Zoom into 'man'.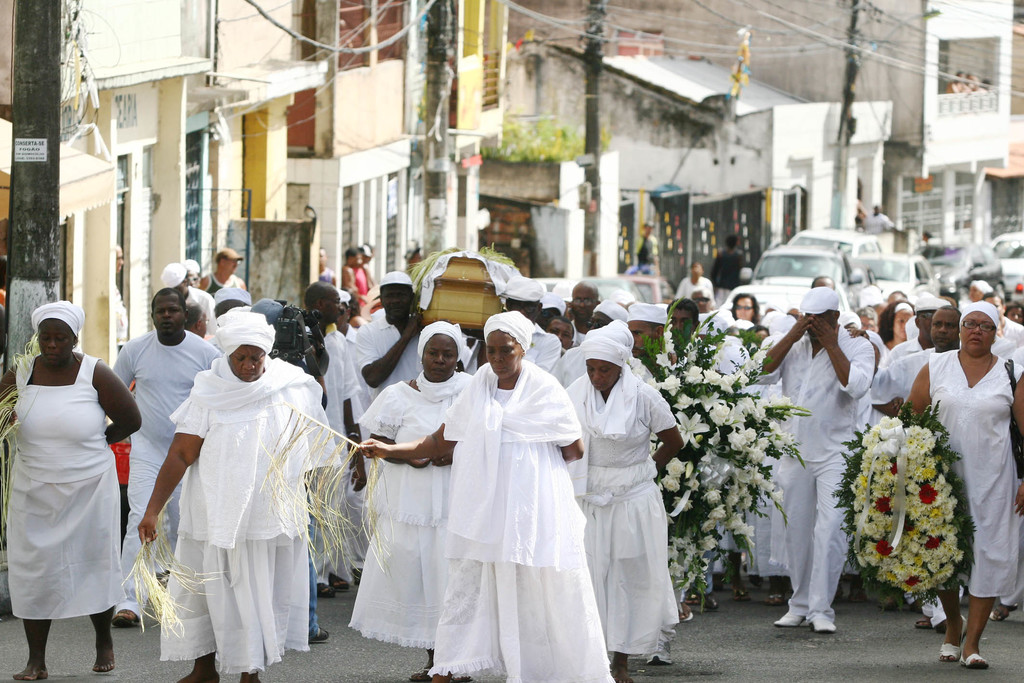
Zoom target: {"x1": 888, "y1": 305, "x2": 964, "y2": 634}.
